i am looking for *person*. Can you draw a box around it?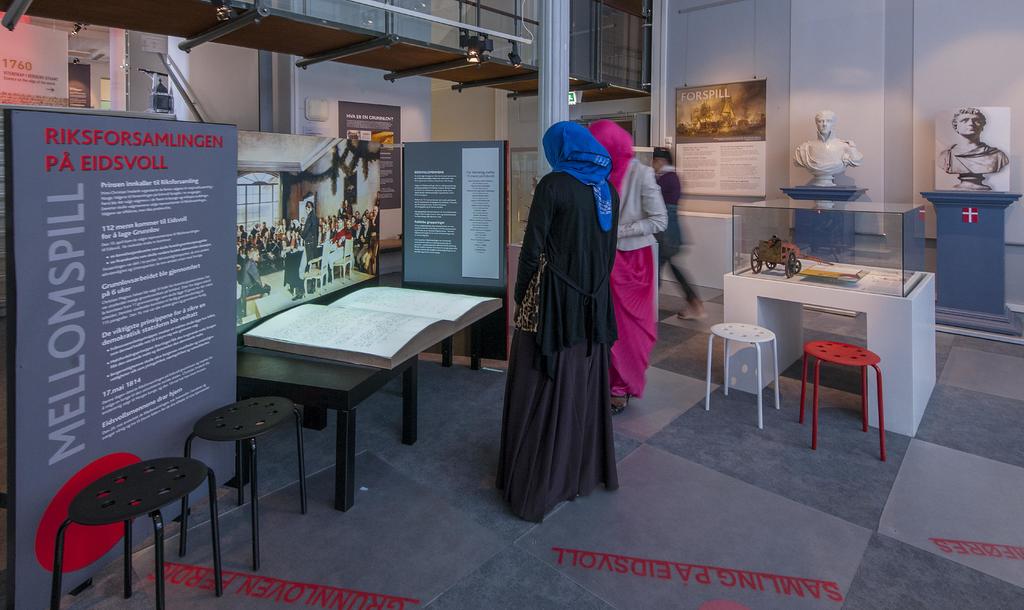
Sure, the bounding box is l=324, t=198, r=362, b=250.
